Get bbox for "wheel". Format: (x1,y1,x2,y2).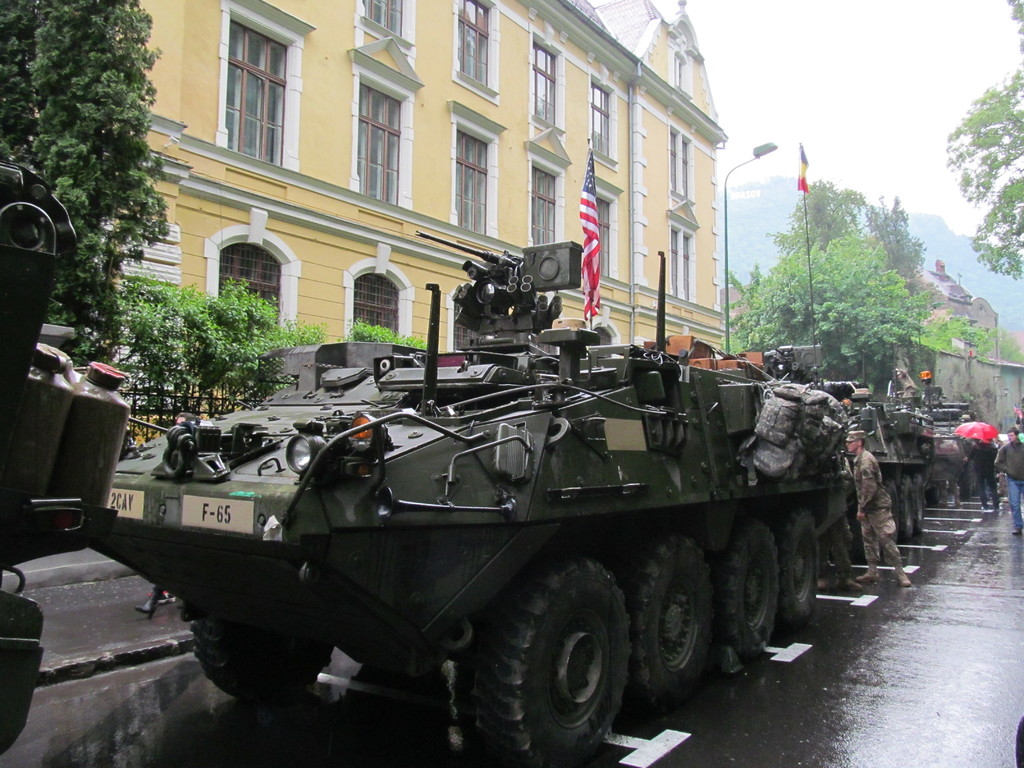
(772,500,824,627).
